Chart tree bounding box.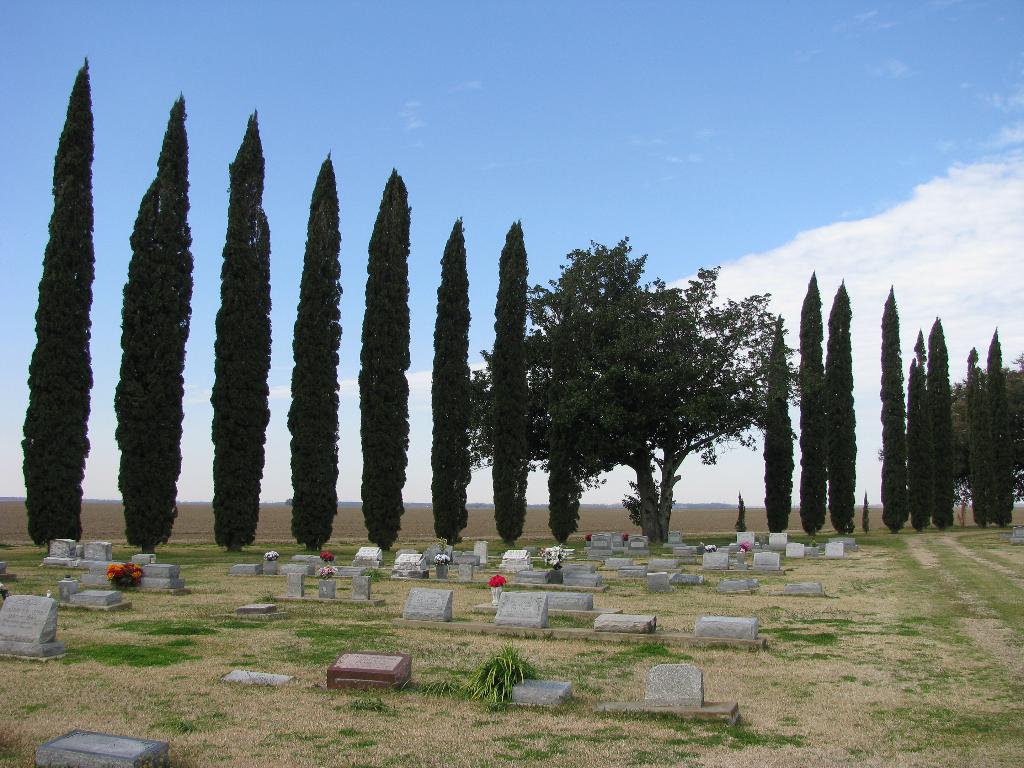
Charted: box(212, 111, 275, 548).
